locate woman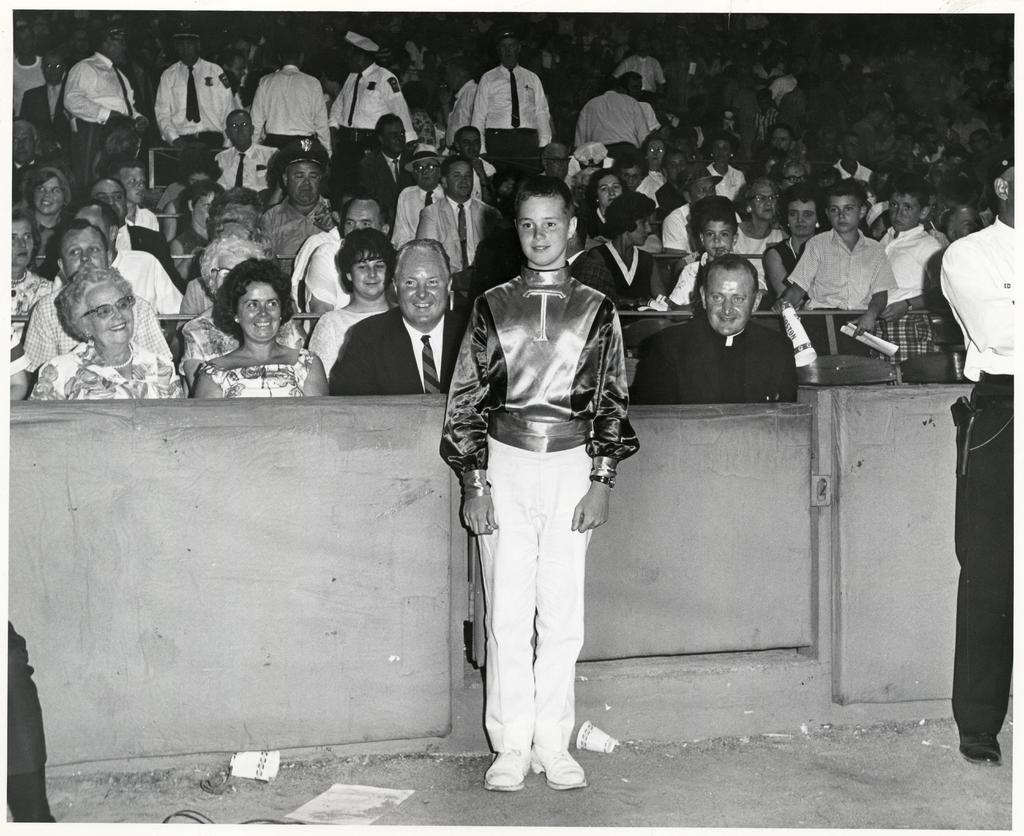
18, 261, 182, 402
